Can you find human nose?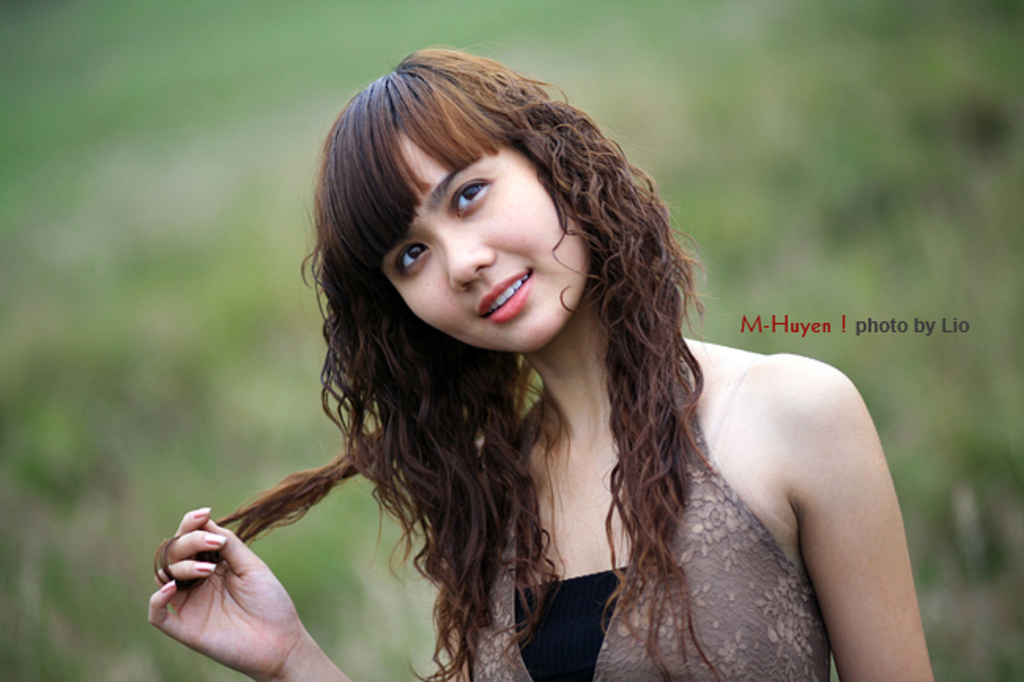
Yes, bounding box: crop(433, 213, 498, 287).
